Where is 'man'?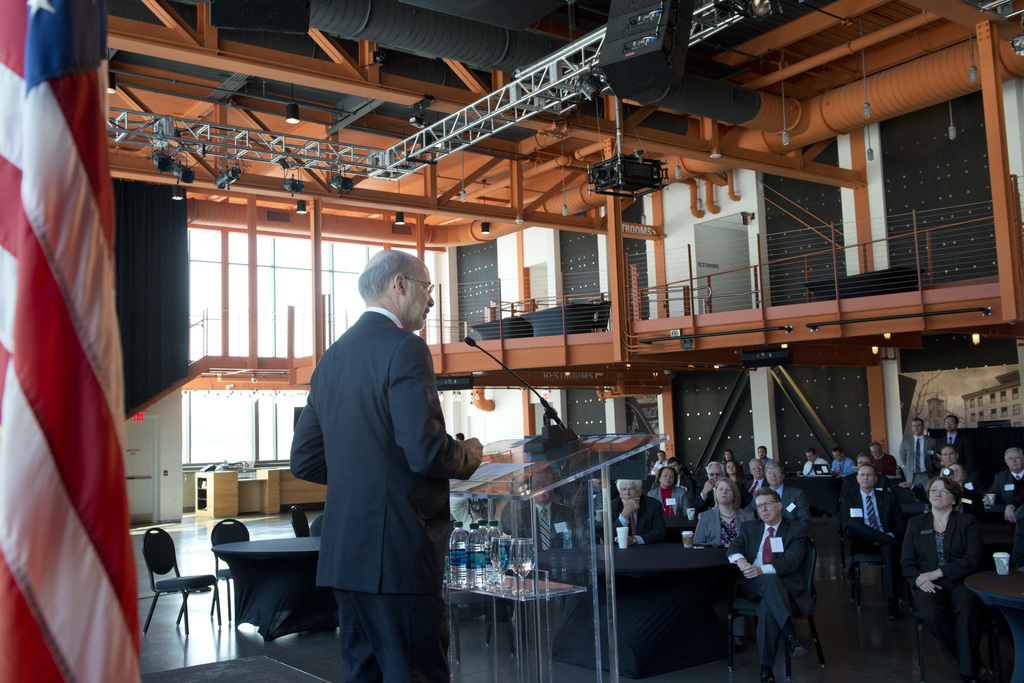
x1=753 y1=443 x2=776 y2=464.
